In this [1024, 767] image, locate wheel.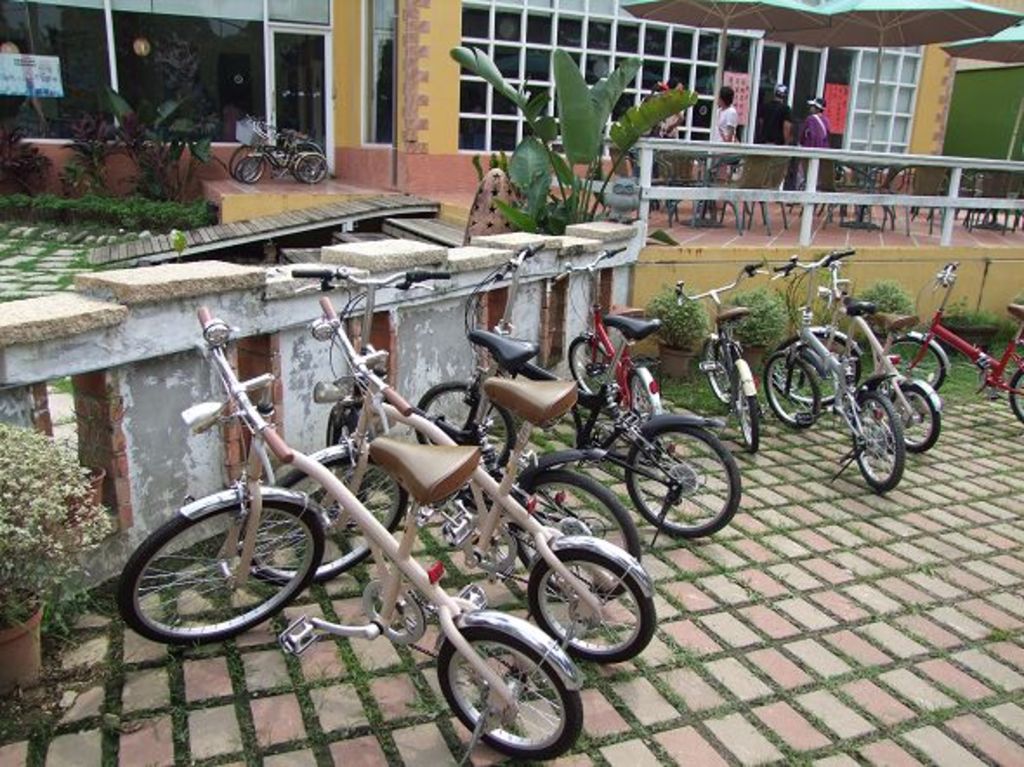
Bounding box: [760, 349, 817, 422].
